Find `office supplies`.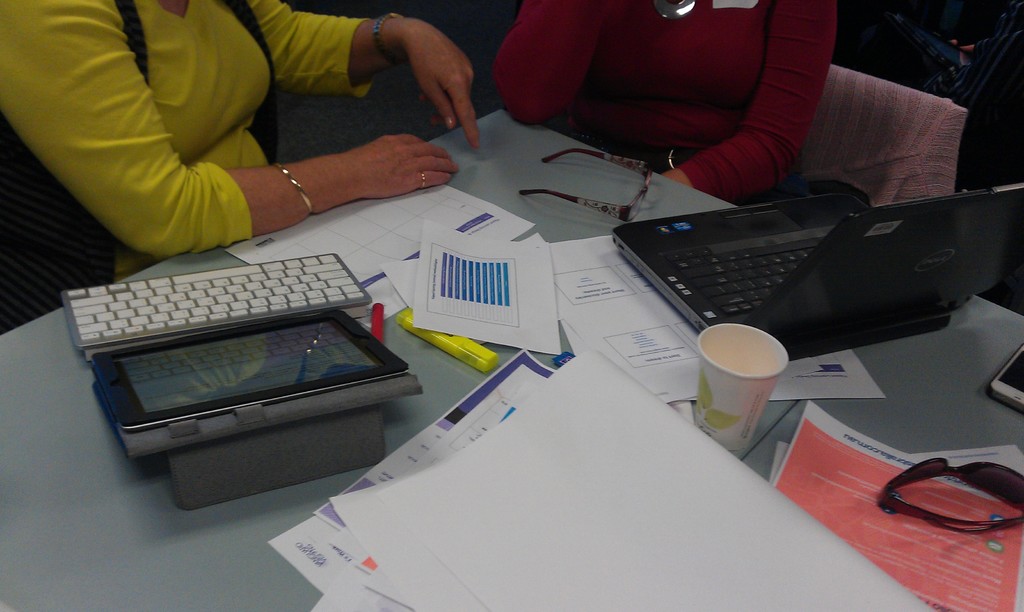
609, 189, 1023, 358.
